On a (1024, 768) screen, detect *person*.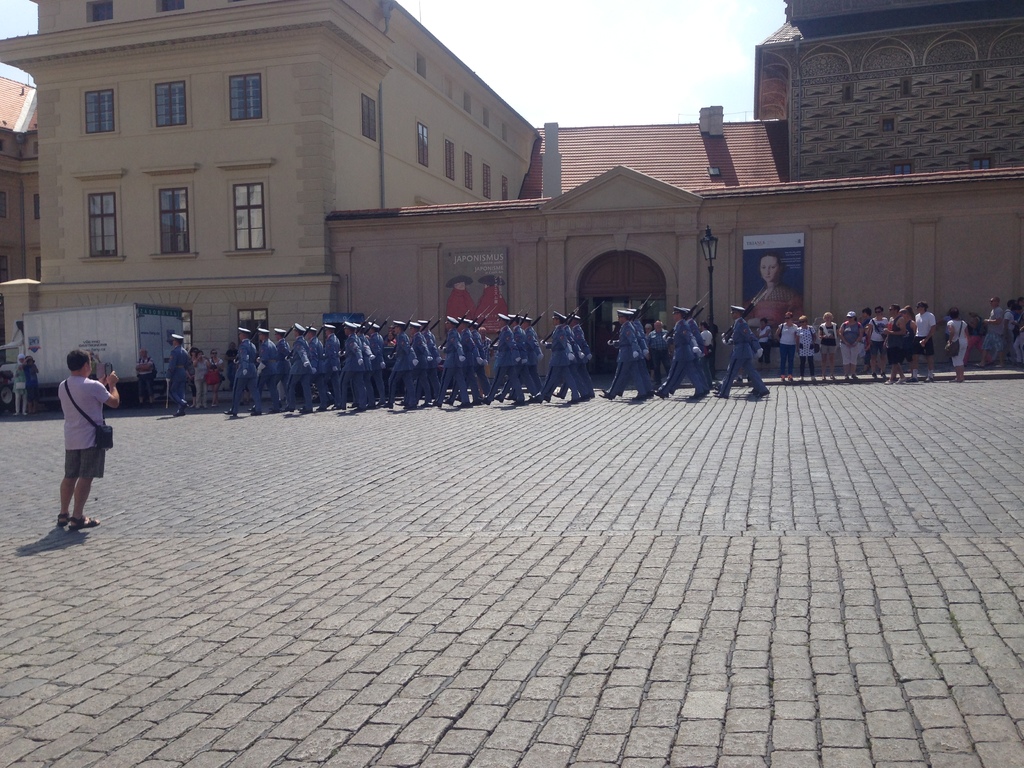
box=[441, 278, 479, 333].
